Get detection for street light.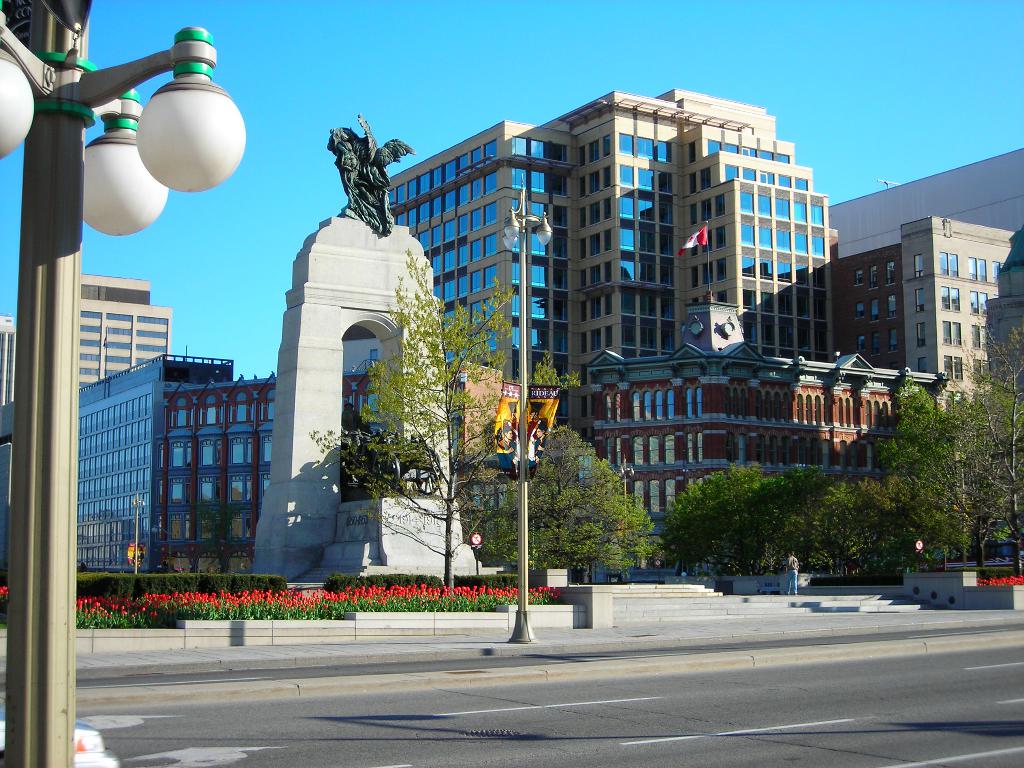
Detection: (131, 492, 150, 576).
